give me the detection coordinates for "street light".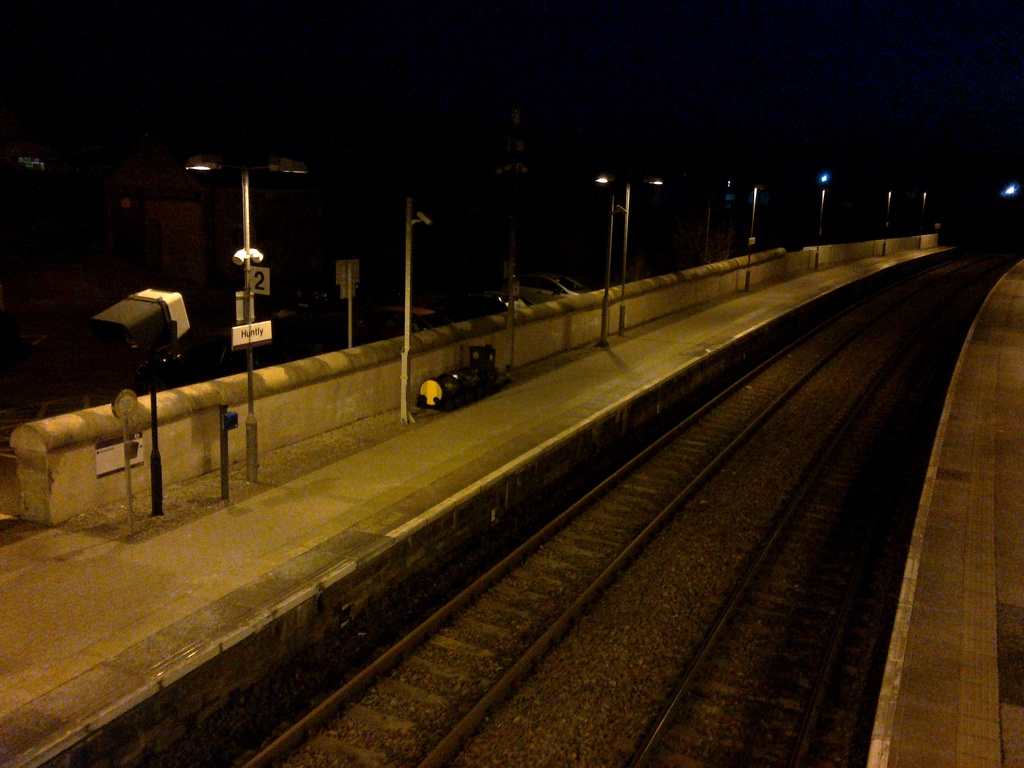
Rect(810, 161, 836, 269).
